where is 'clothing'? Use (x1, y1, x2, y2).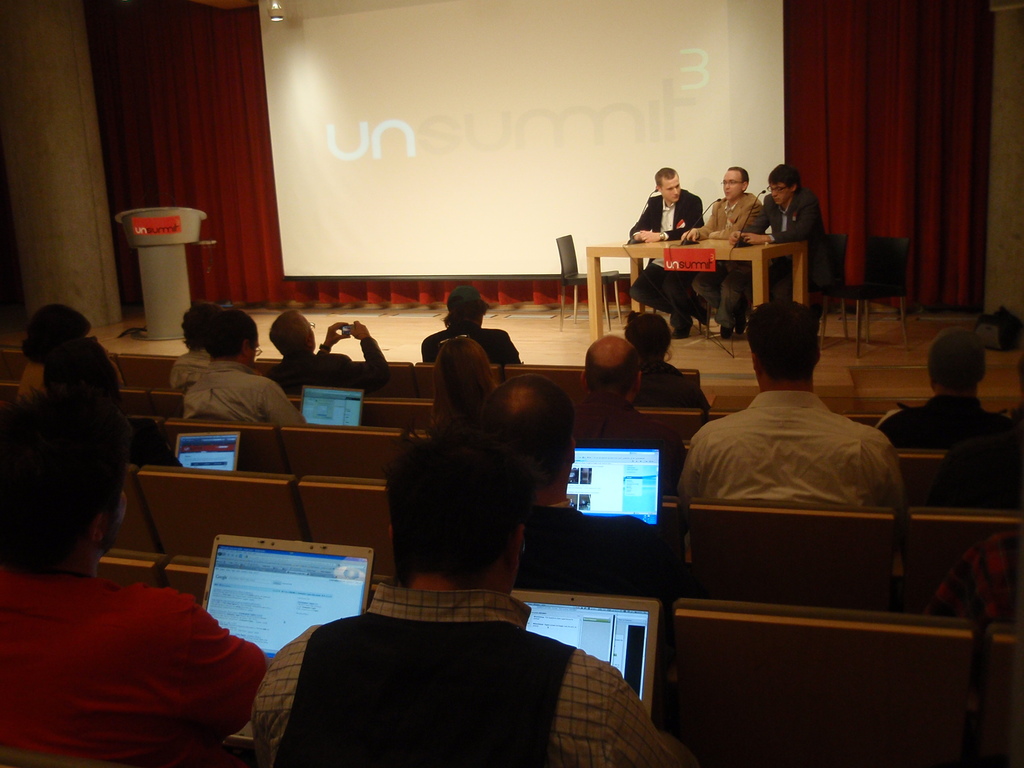
(868, 385, 1014, 449).
